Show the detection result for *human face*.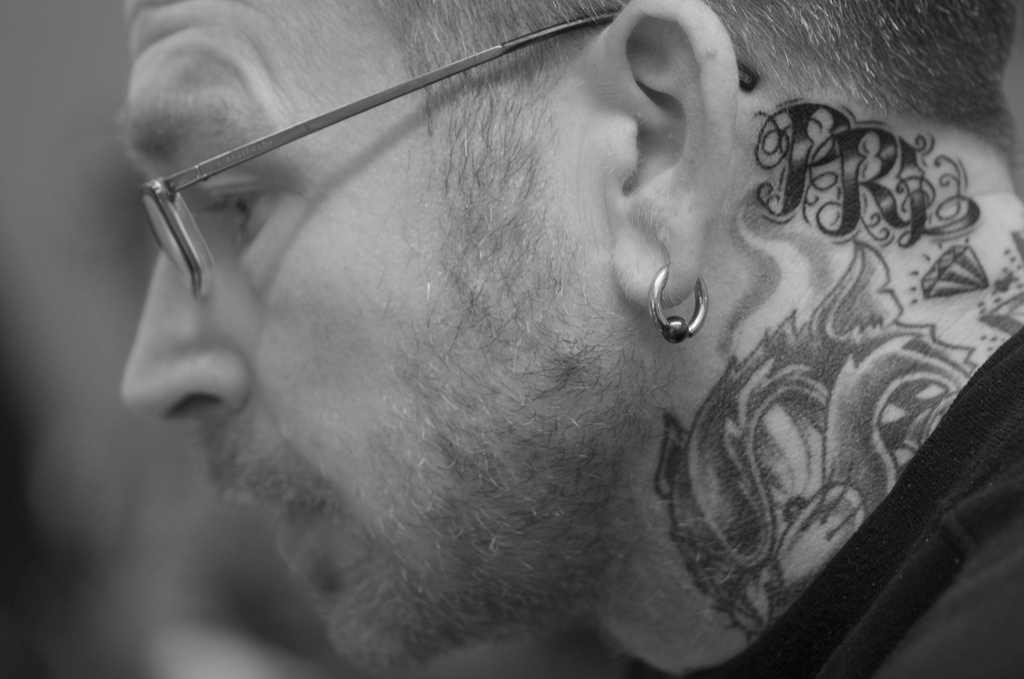
Rect(118, 0, 641, 678).
